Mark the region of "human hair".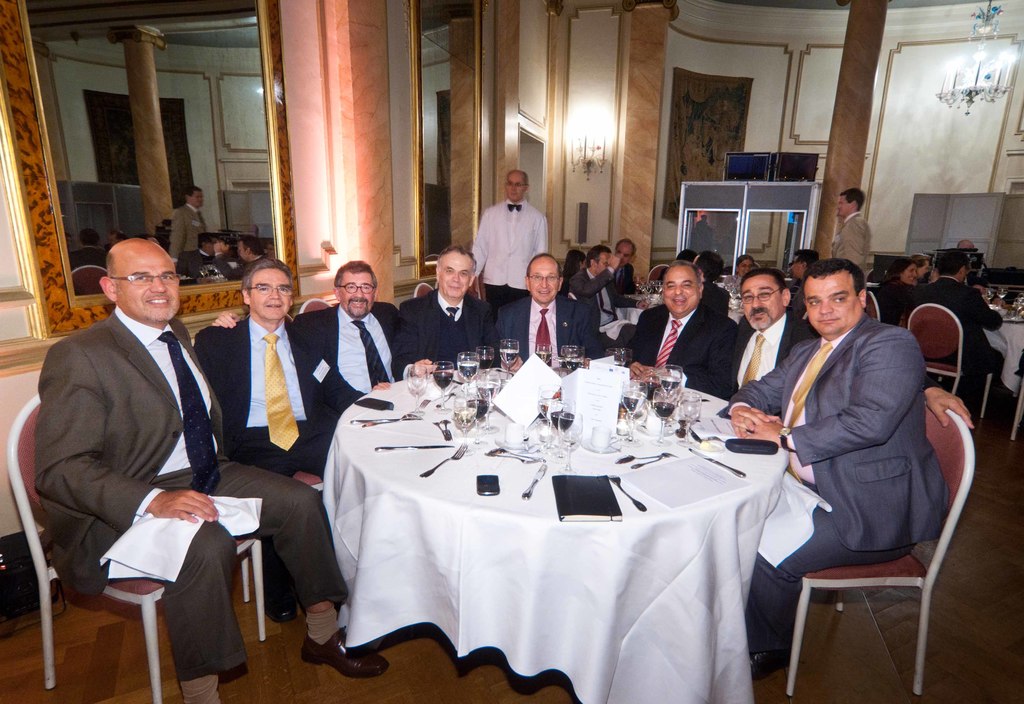
Region: {"x1": 938, "y1": 249, "x2": 968, "y2": 276}.
